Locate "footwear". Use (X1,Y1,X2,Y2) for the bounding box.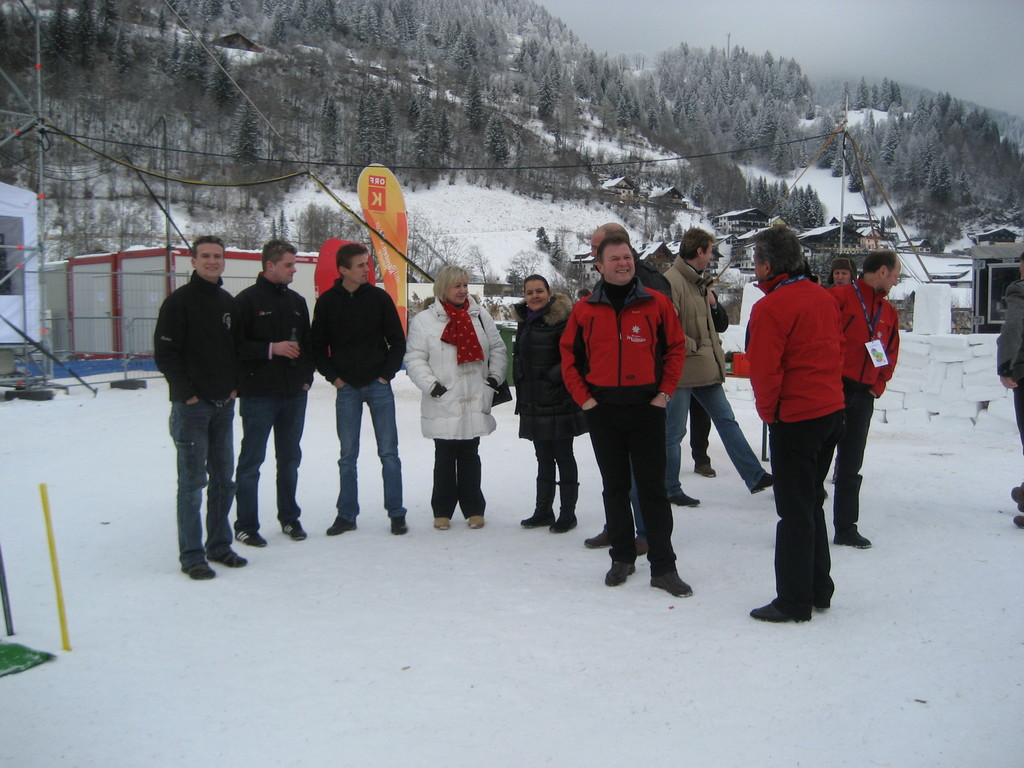
(518,509,556,529).
